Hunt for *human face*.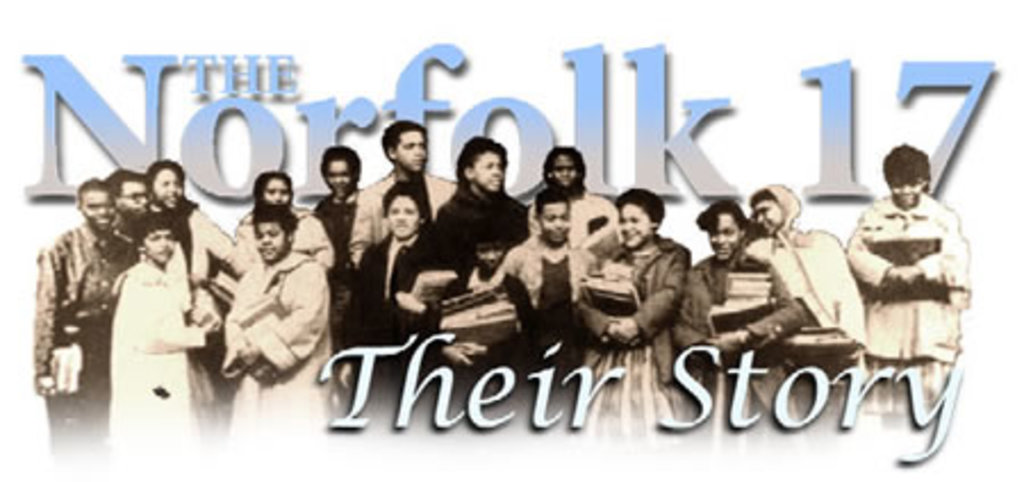
Hunted down at (left=708, top=218, right=740, bottom=257).
